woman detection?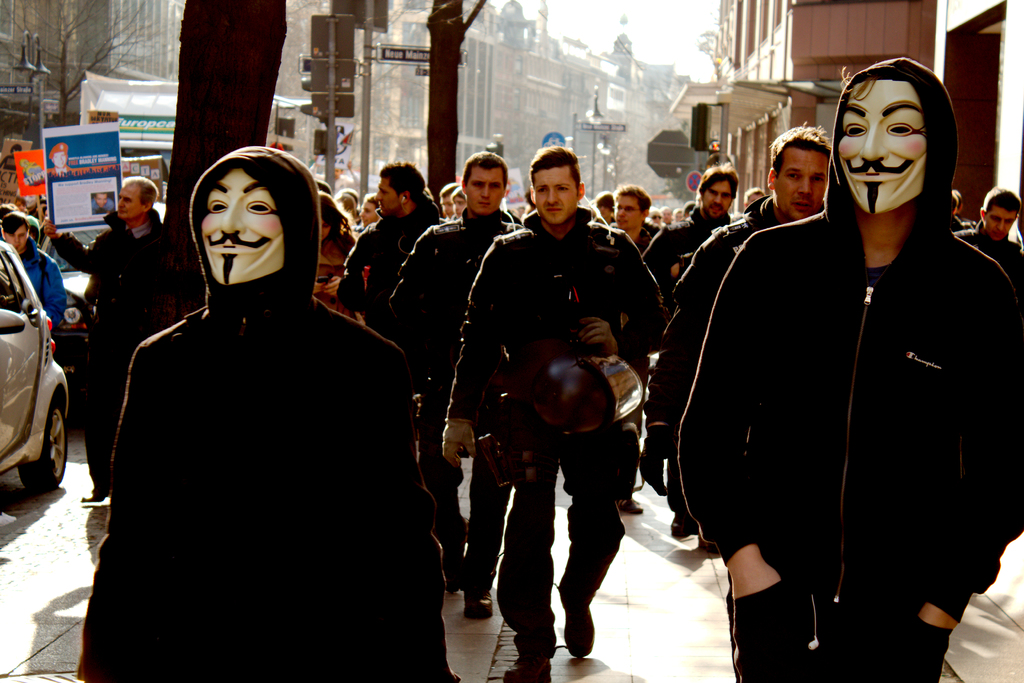
<region>317, 199, 357, 309</region>
